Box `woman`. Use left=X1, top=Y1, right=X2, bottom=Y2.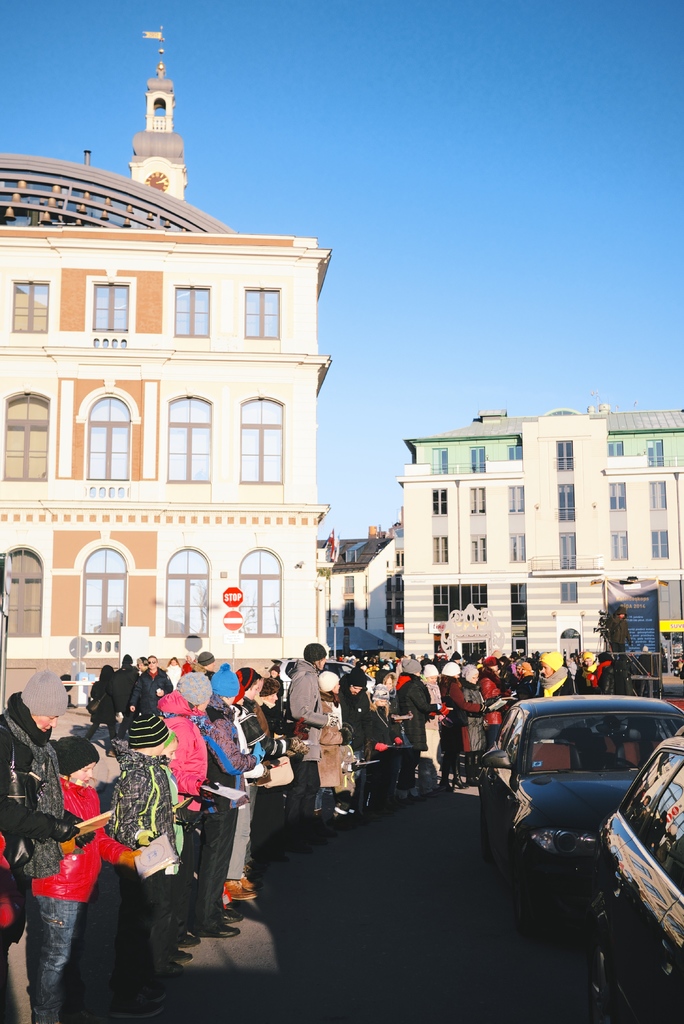
left=457, top=663, right=490, bottom=785.
